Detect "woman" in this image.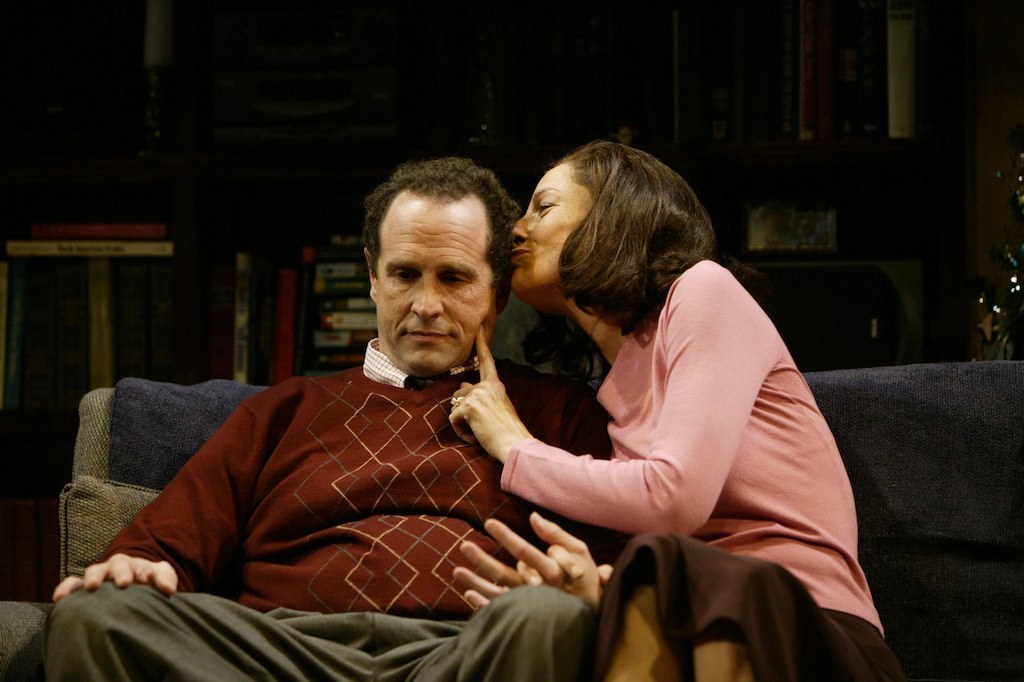
Detection: [x1=377, y1=129, x2=831, y2=676].
